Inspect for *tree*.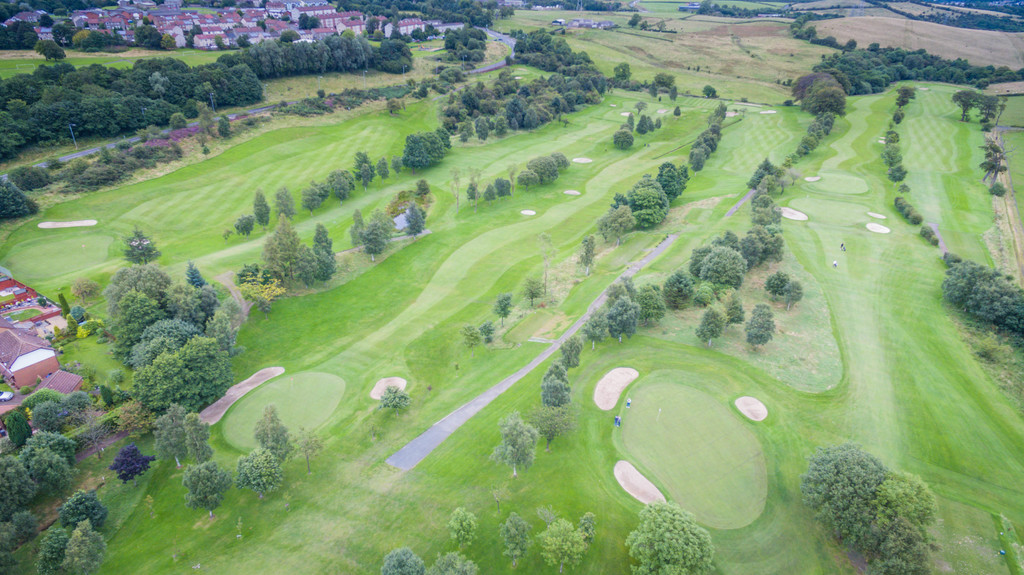
Inspection: bbox(781, 277, 799, 313).
